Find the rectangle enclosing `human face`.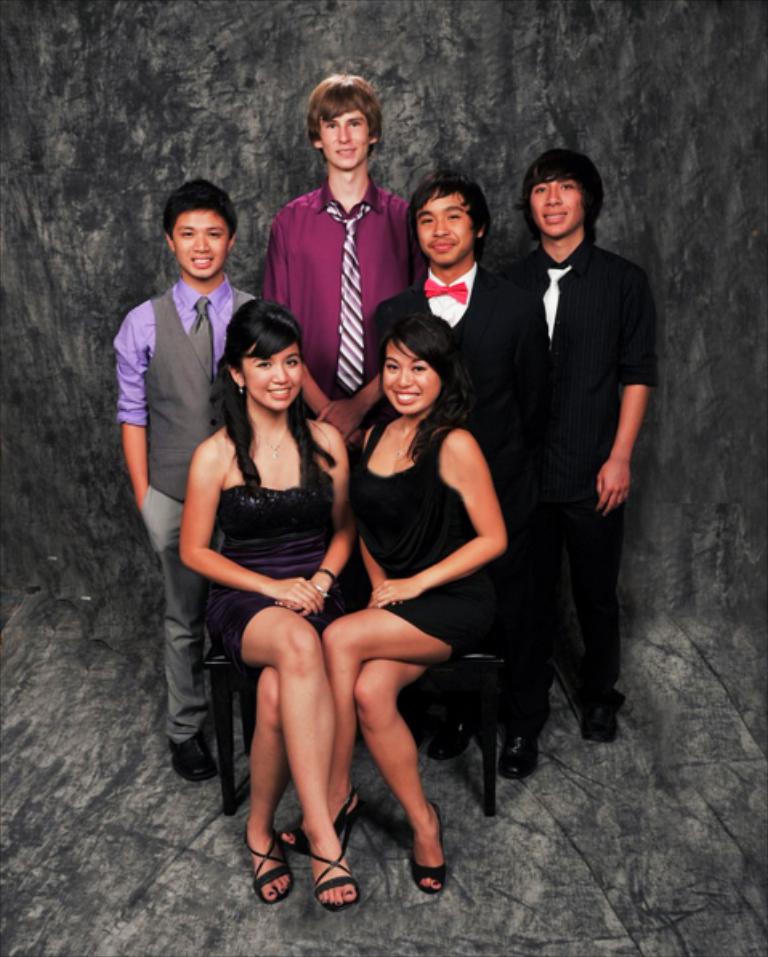
<bbox>370, 313, 460, 404</bbox>.
